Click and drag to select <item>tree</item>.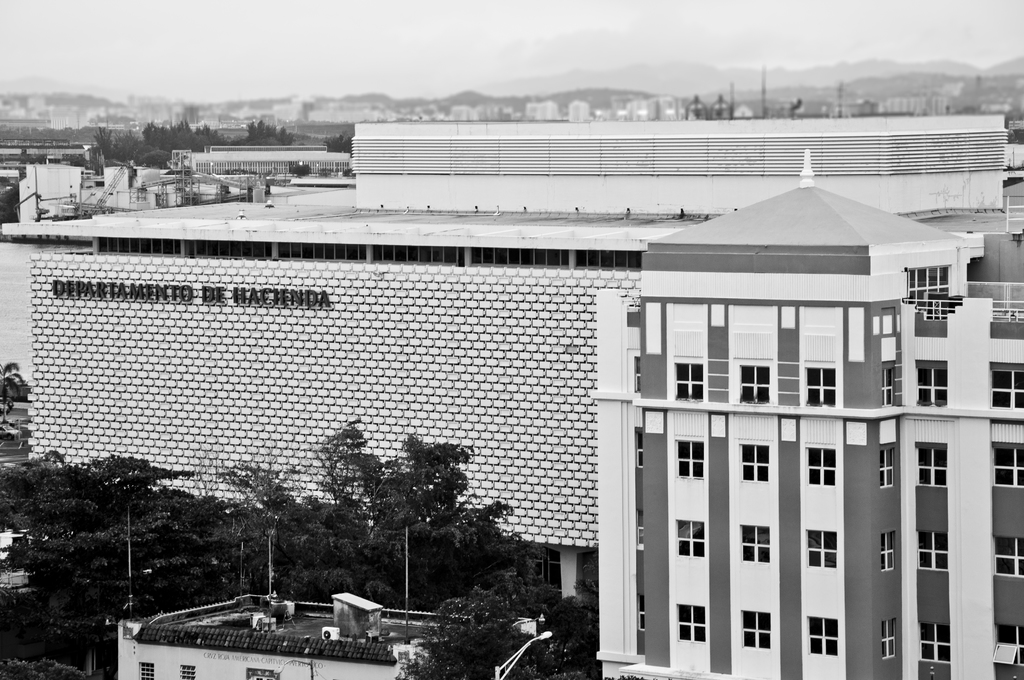
Selection: [left=237, top=106, right=294, bottom=139].
